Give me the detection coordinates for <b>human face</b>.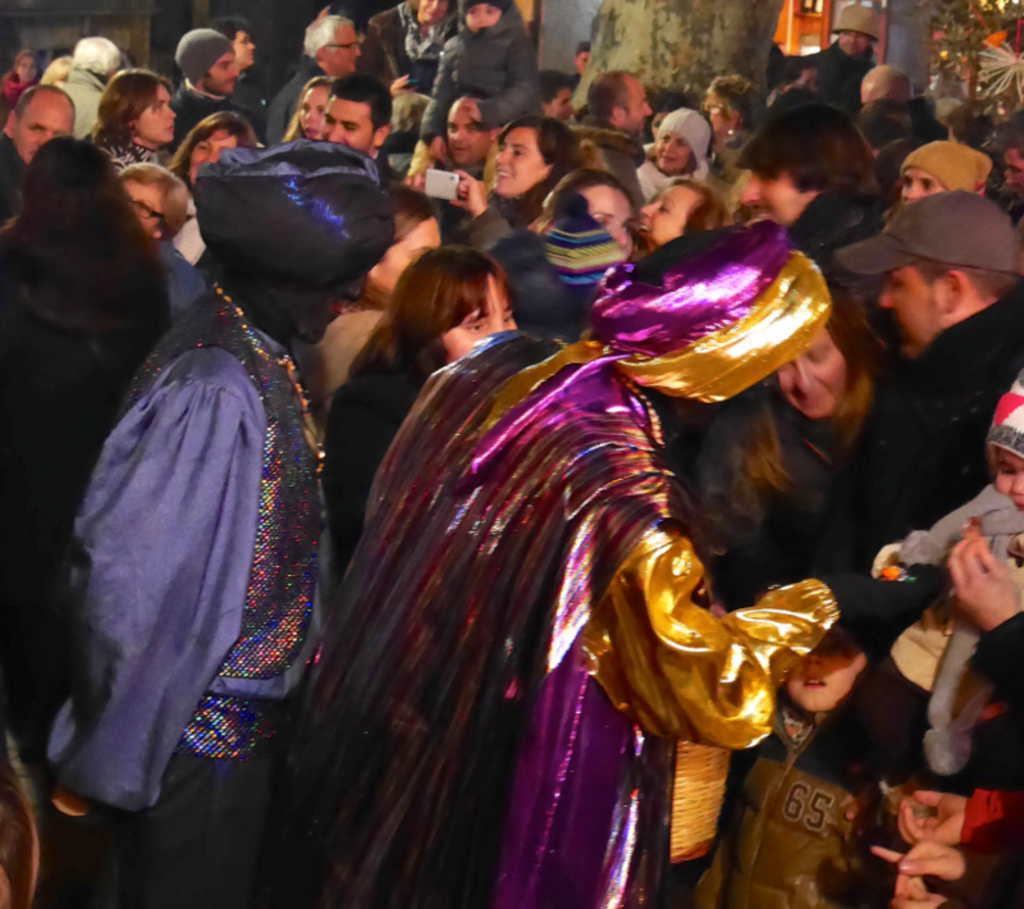
rect(996, 448, 1023, 512).
